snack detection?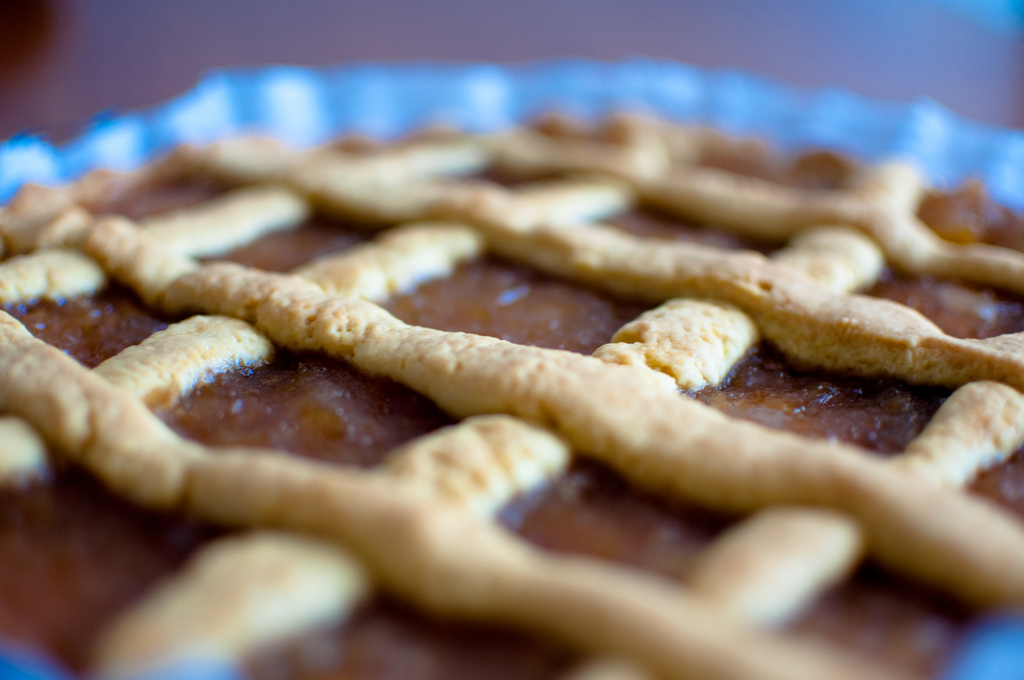
x1=0 y1=111 x2=1023 y2=679
